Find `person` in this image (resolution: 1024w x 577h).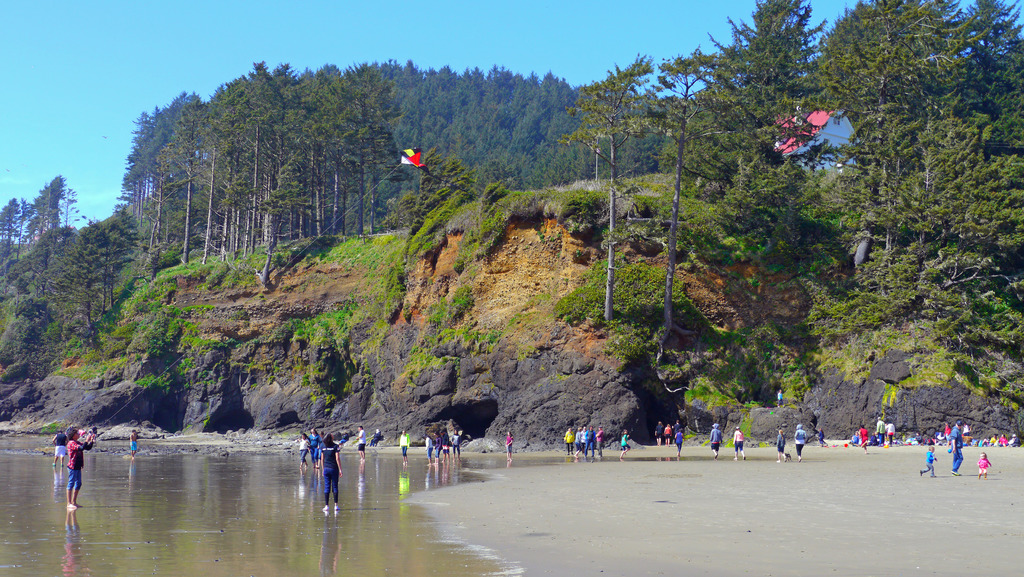
(305, 425, 324, 467).
